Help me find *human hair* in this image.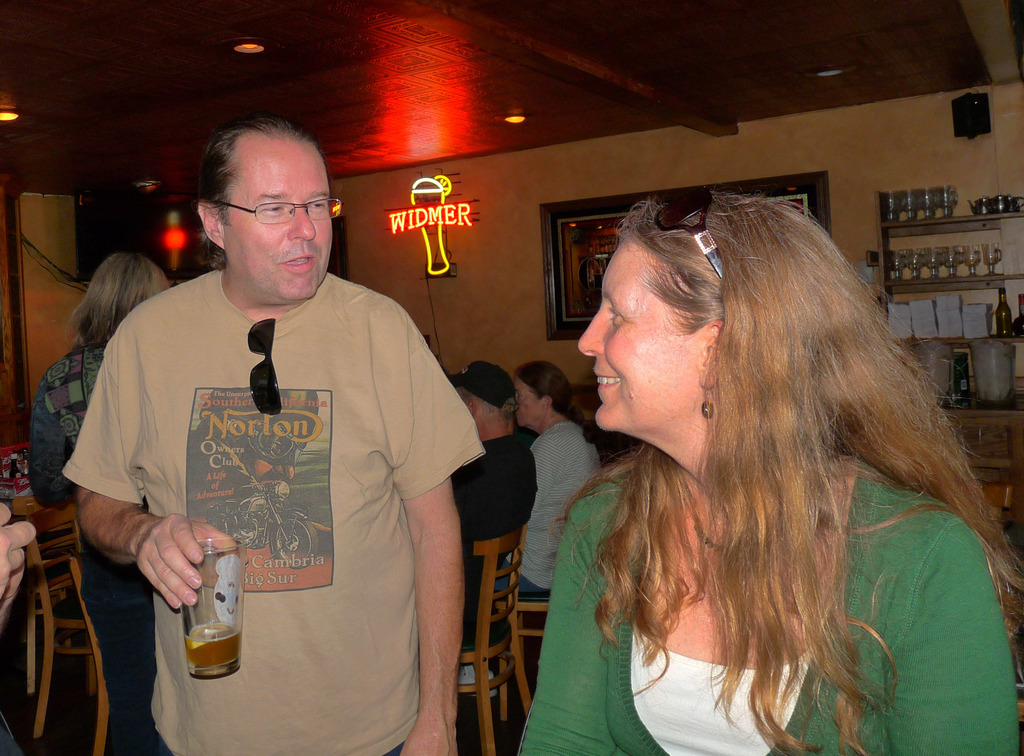
Found it: bbox=(452, 382, 505, 423).
